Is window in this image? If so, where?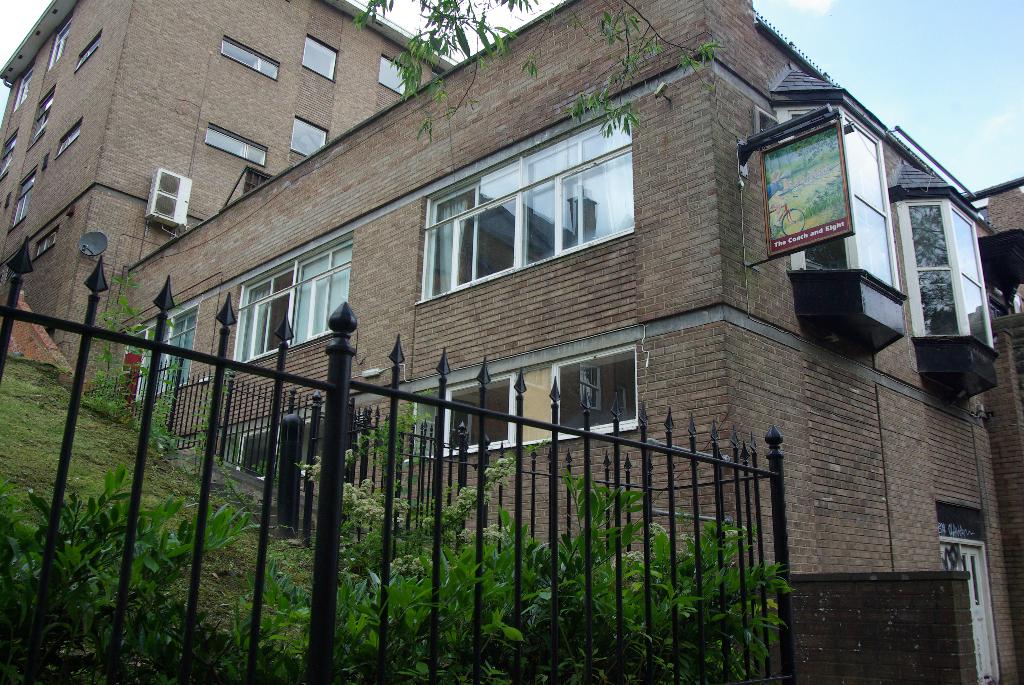
Yes, at <region>207, 118, 268, 167</region>.
